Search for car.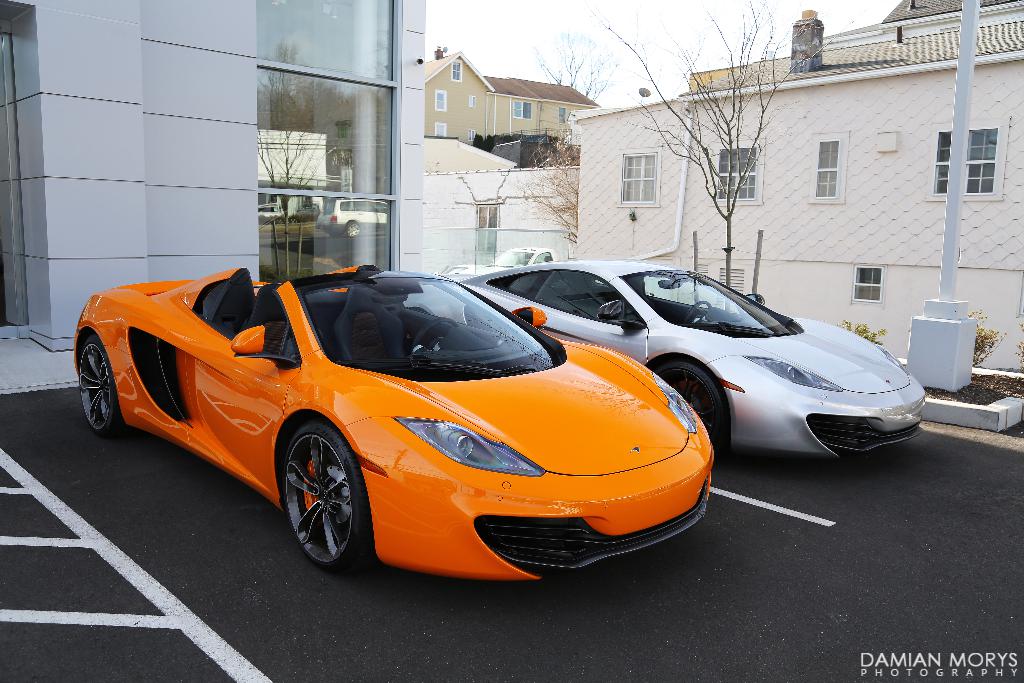
Found at <region>70, 265, 720, 575</region>.
